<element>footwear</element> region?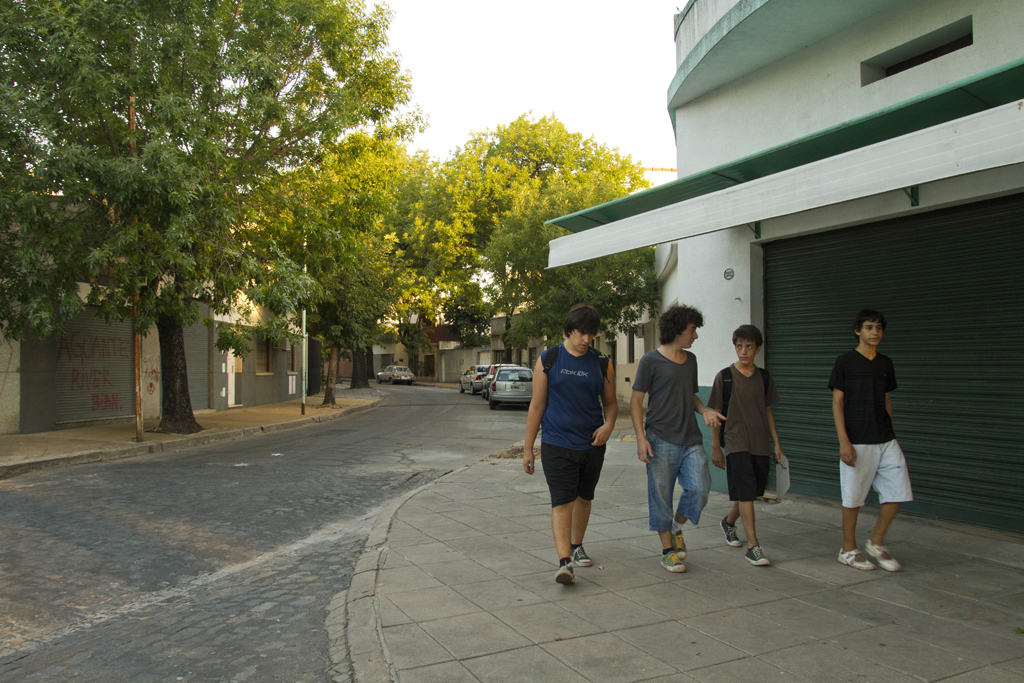
crop(866, 536, 907, 576)
